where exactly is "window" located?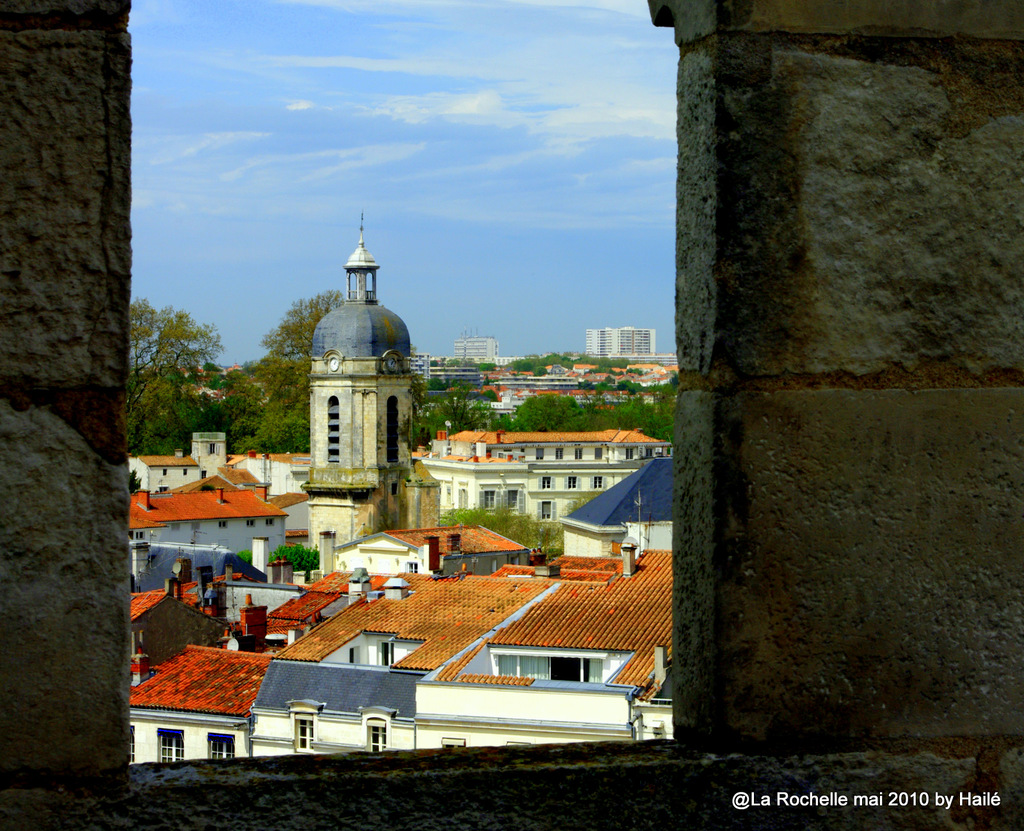
Its bounding box is l=536, t=479, r=559, b=490.
